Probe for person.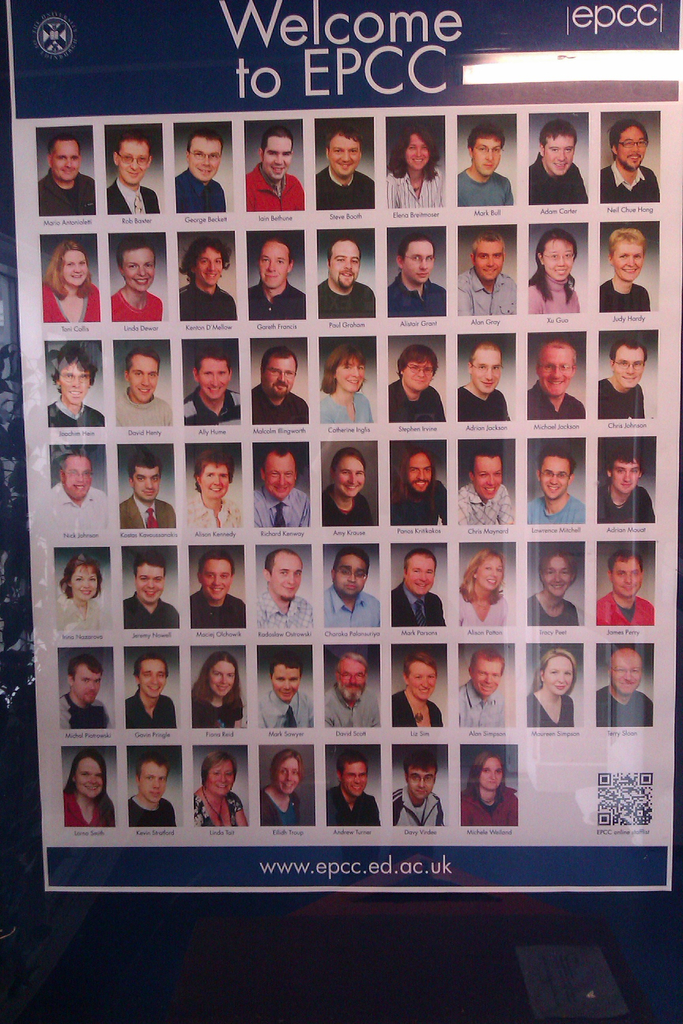
Probe result: box=[595, 447, 654, 524].
